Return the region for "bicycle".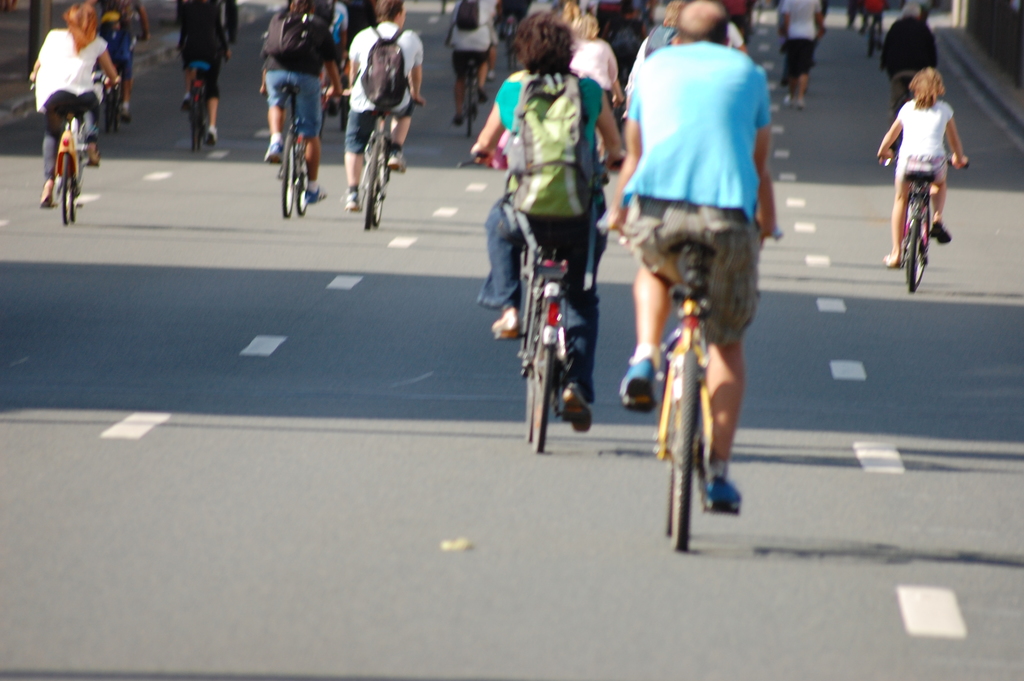
l=582, t=70, r=628, b=161.
